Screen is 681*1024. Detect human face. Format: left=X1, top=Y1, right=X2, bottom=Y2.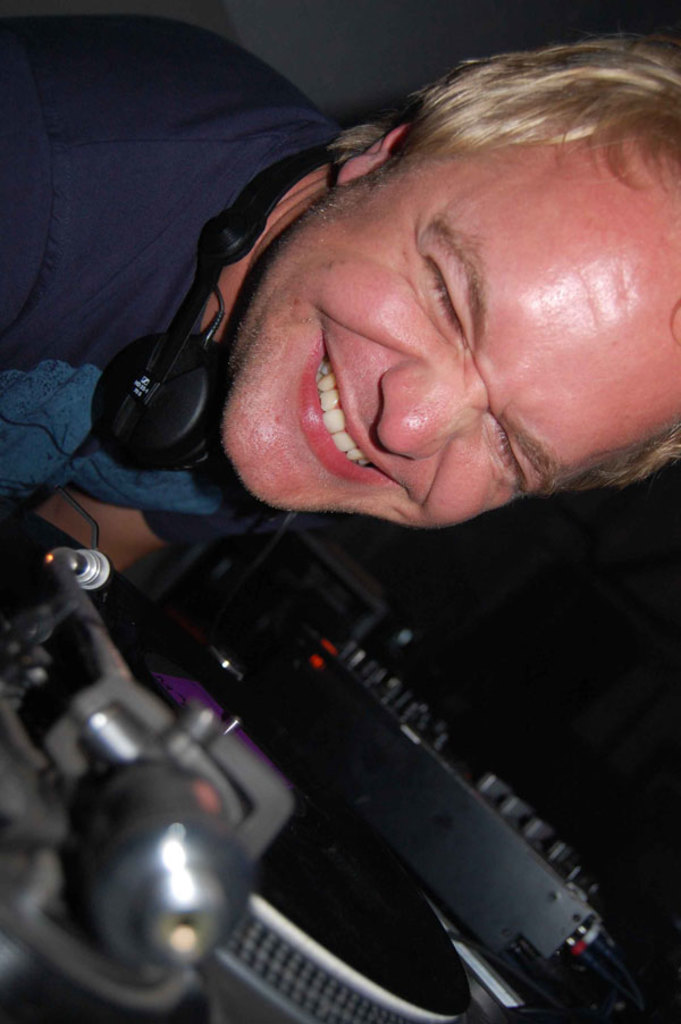
left=227, top=139, right=680, bottom=531.
